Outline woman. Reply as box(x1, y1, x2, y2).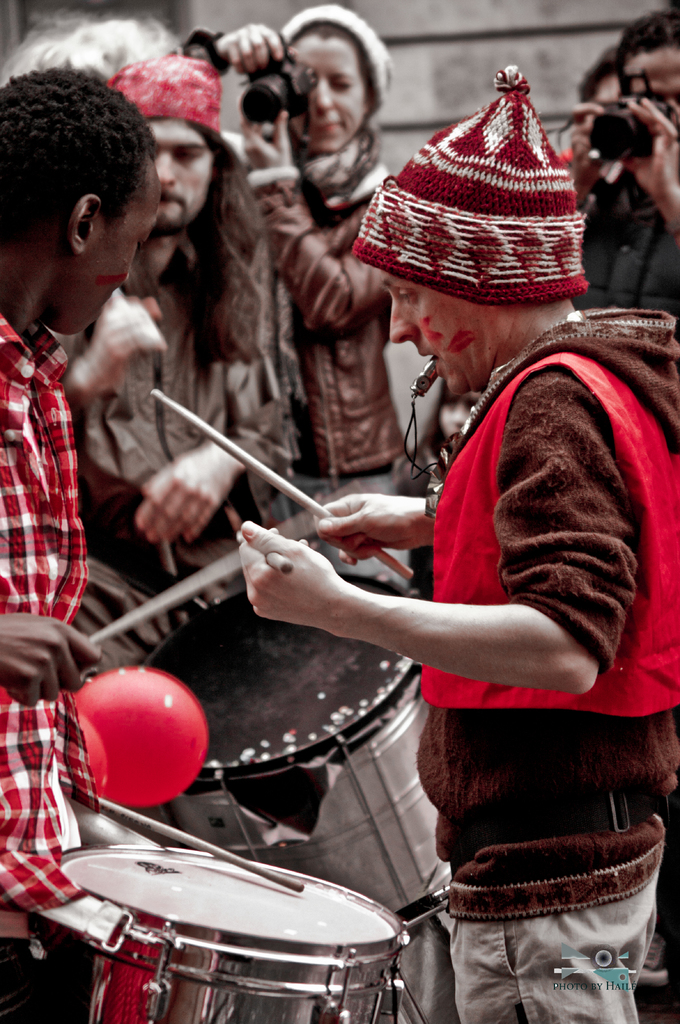
box(167, 4, 399, 481).
